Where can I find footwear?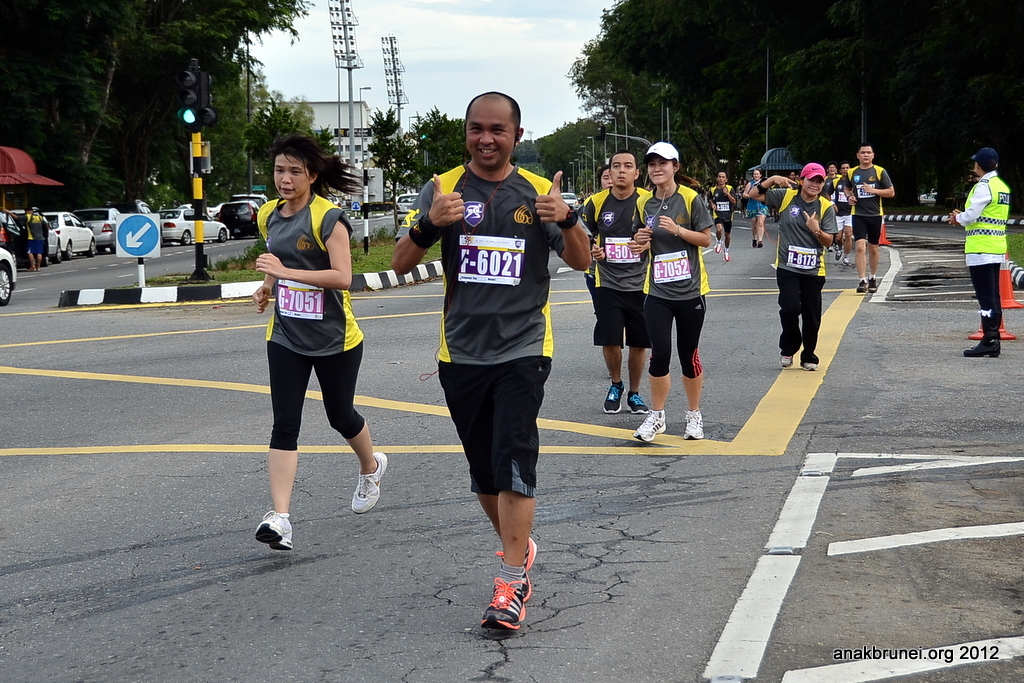
You can find it at l=781, t=356, r=793, b=367.
